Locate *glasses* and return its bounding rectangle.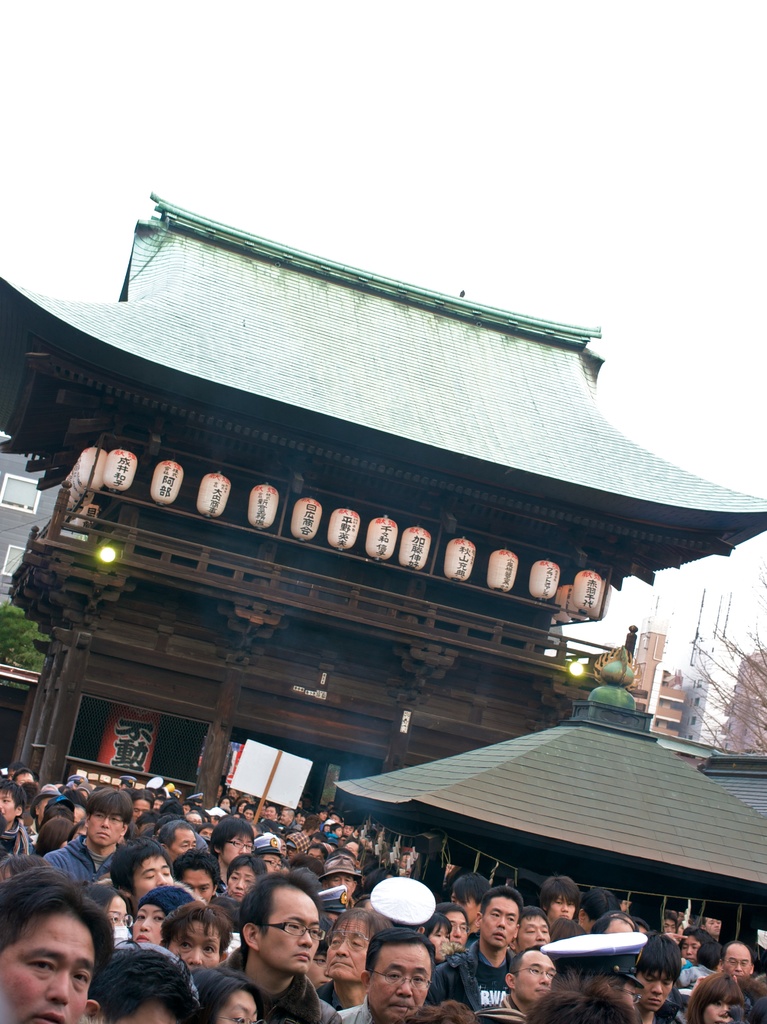
region(510, 968, 554, 980).
